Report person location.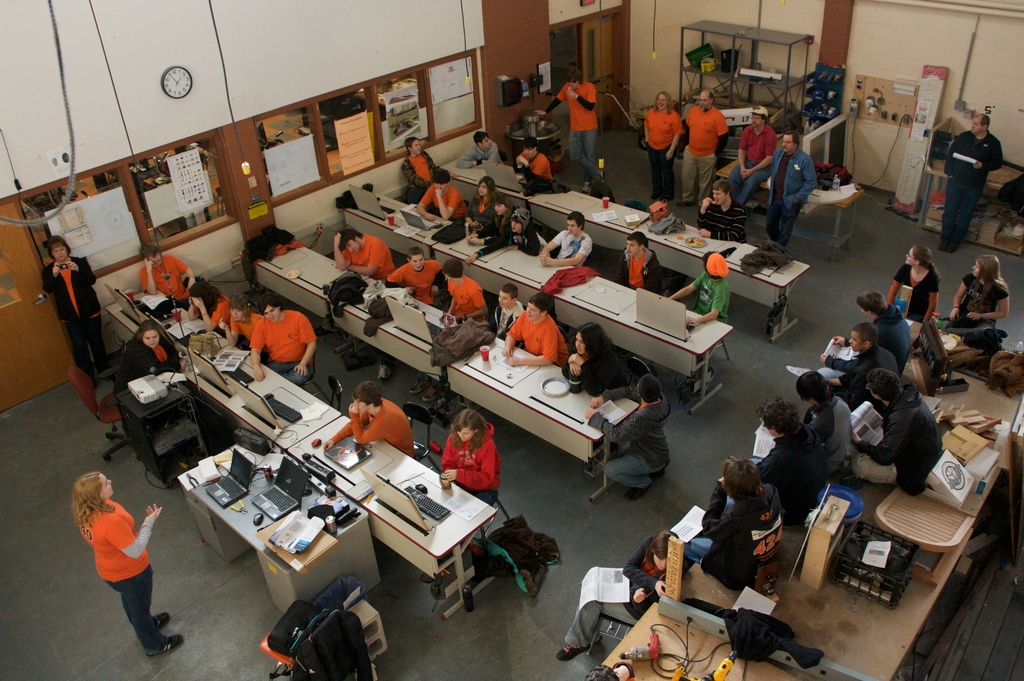
Report: x1=116, y1=324, x2=179, y2=431.
